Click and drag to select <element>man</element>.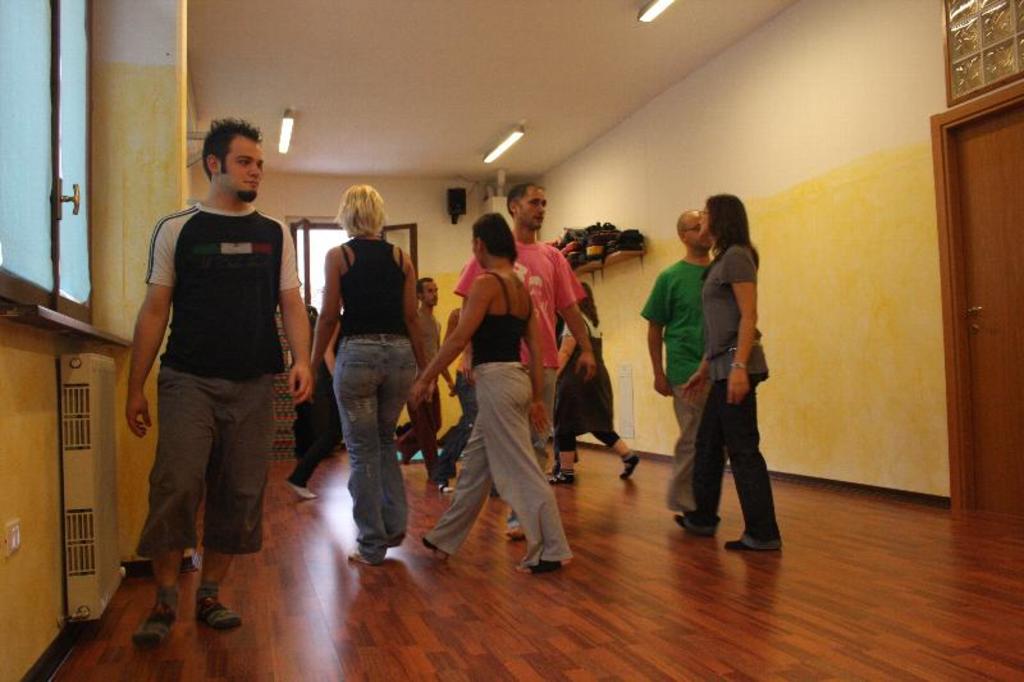
Selection: [x1=114, y1=111, x2=310, y2=626].
